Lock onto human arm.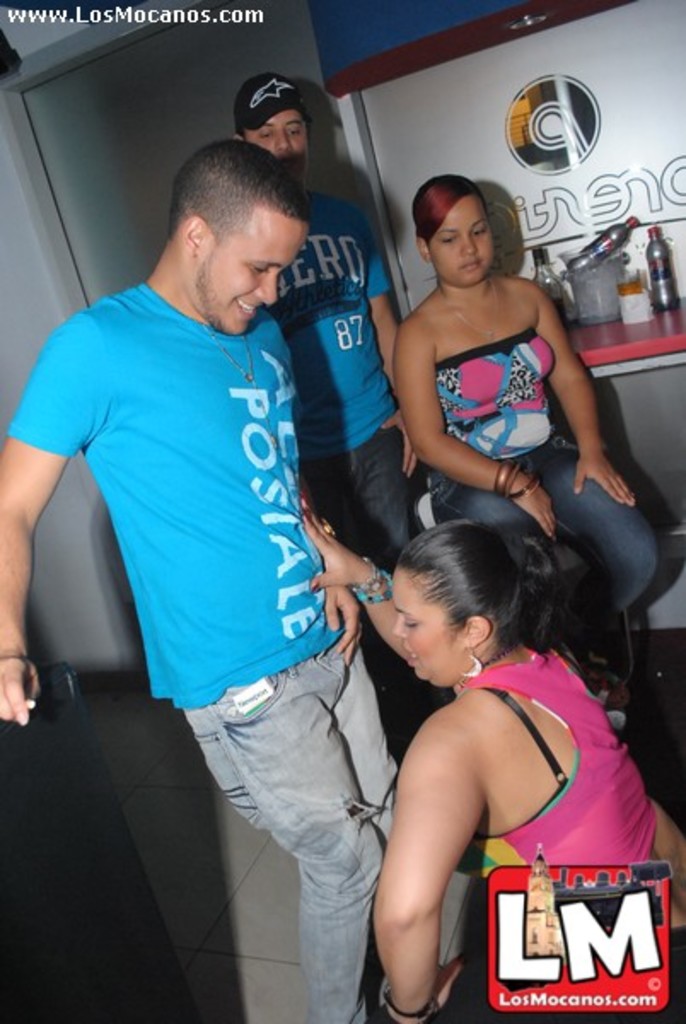
Locked: 370 693 507 998.
